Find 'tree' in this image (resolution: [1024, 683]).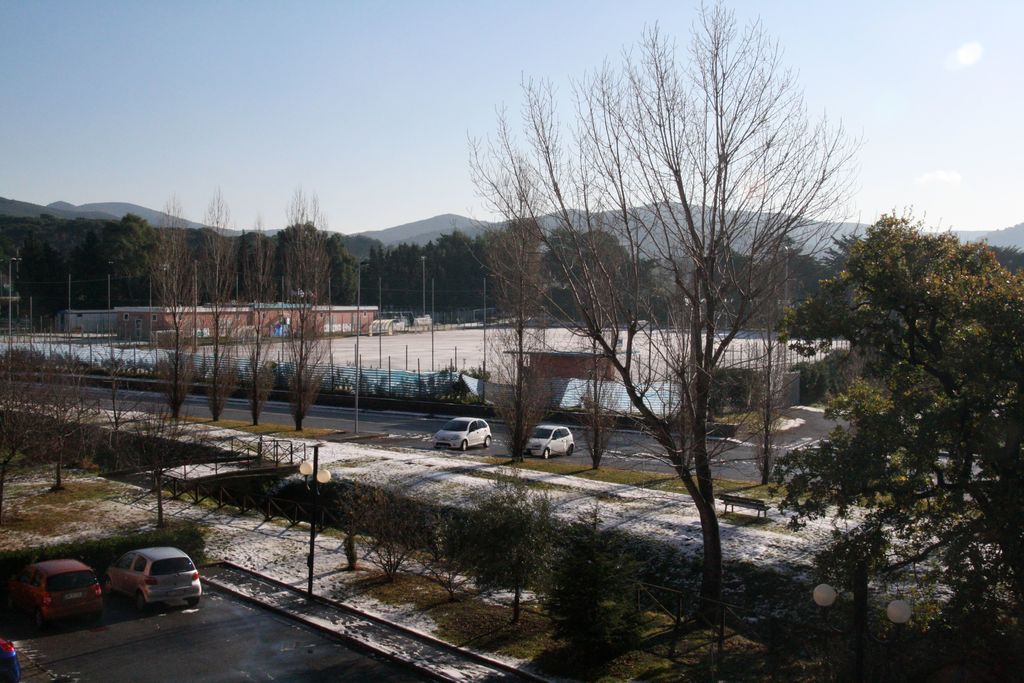
left=757, top=205, right=1023, bottom=682.
